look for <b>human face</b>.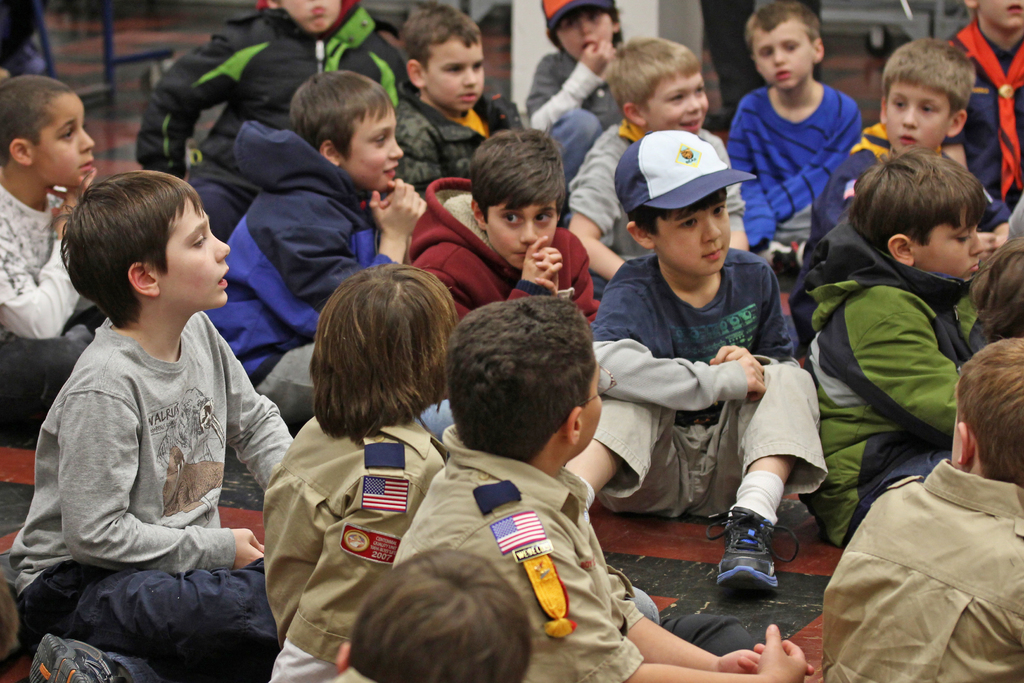
Found: box(644, 73, 708, 136).
